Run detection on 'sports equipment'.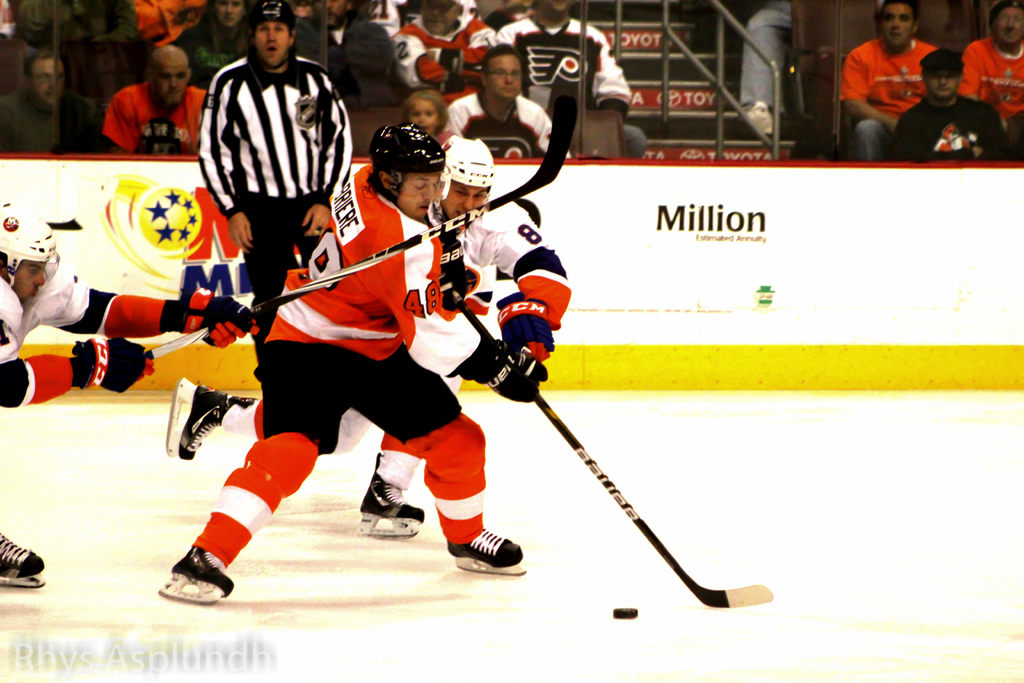
Result: (x1=165, y1=381, x2=249, y2=462).
